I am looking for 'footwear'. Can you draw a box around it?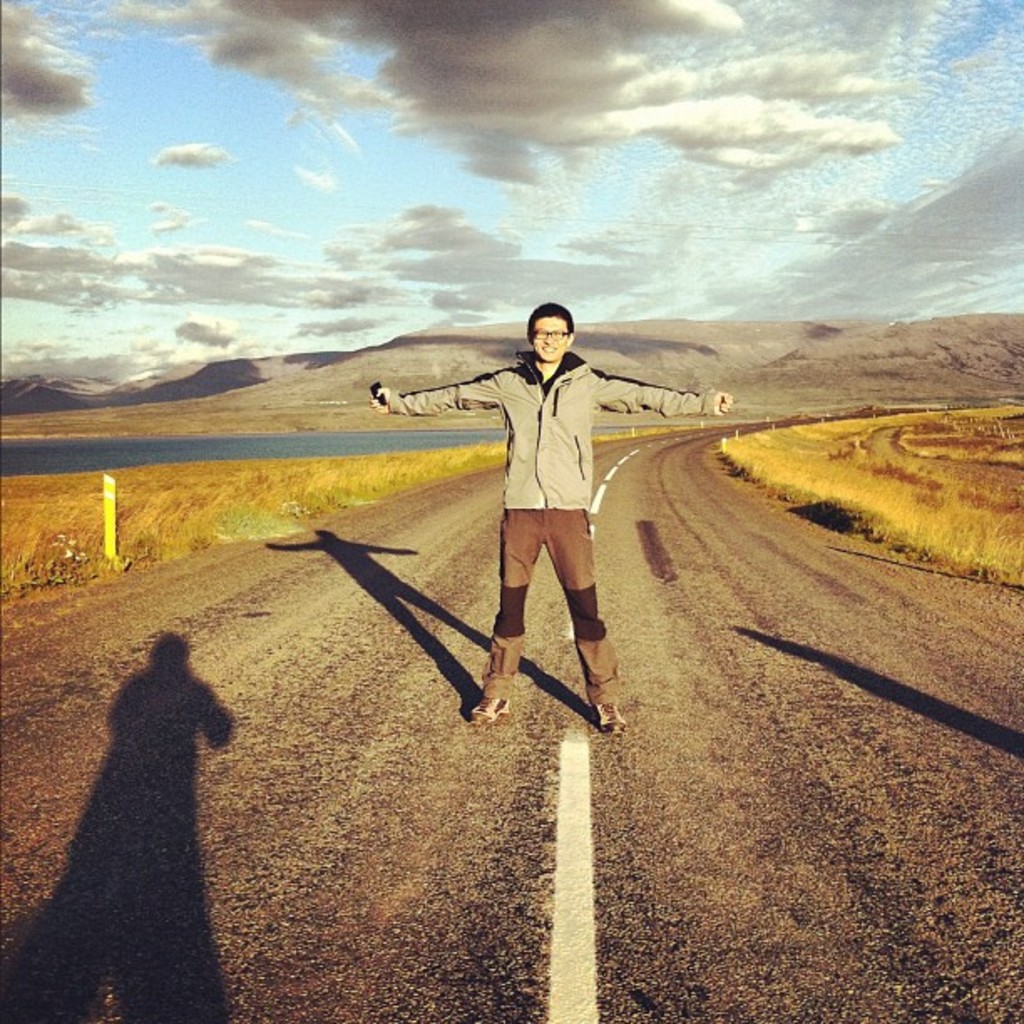
Sure, the bounding box is x1=468 y1=696 x2=509 y2=731.
